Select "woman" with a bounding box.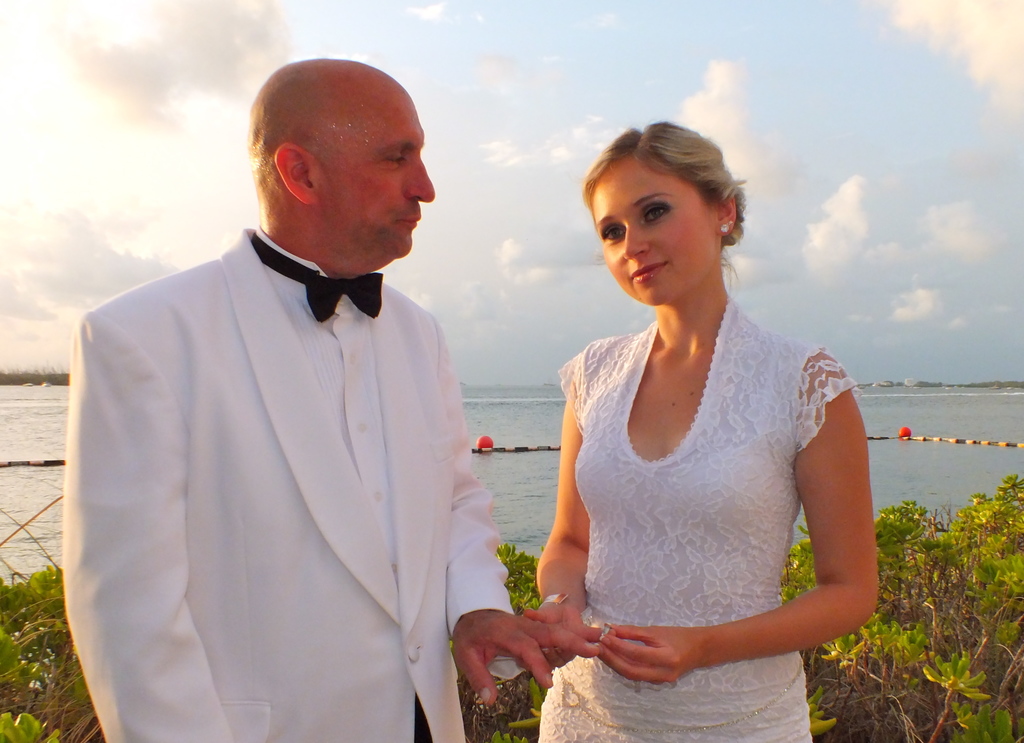
detection(509, 122, 878, 742).
